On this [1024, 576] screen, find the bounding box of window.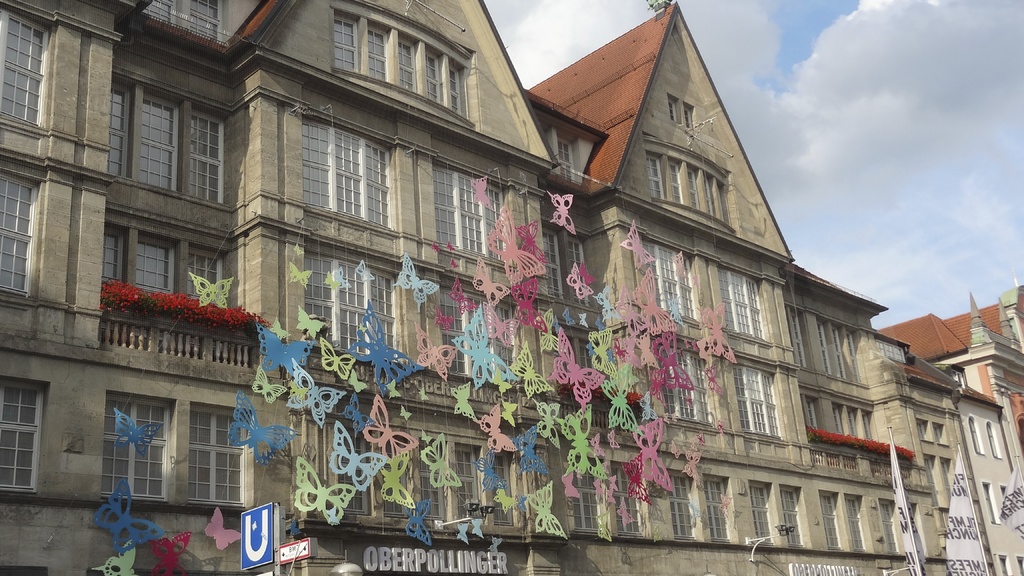
Bounding box: crop(716, 261, 764, 345).
